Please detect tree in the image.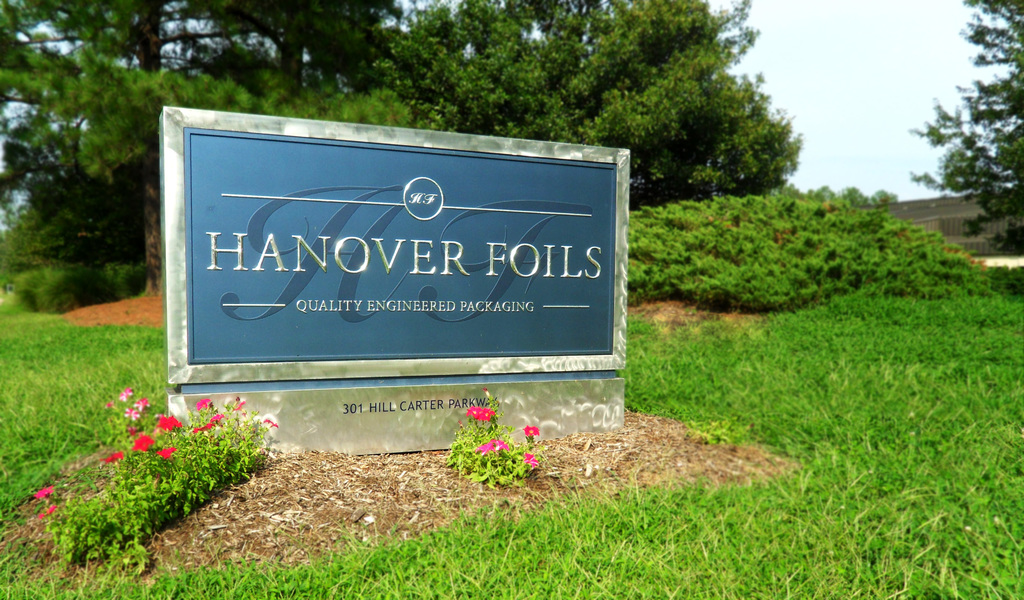
(621,193,1003,320).
